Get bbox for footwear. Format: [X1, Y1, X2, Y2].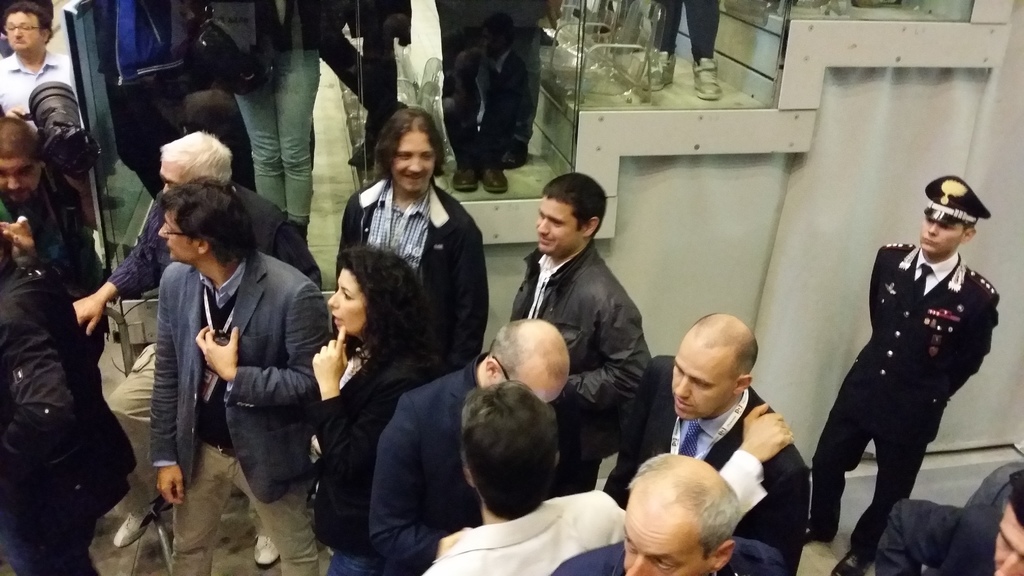
[831, 552, 876, 575].
